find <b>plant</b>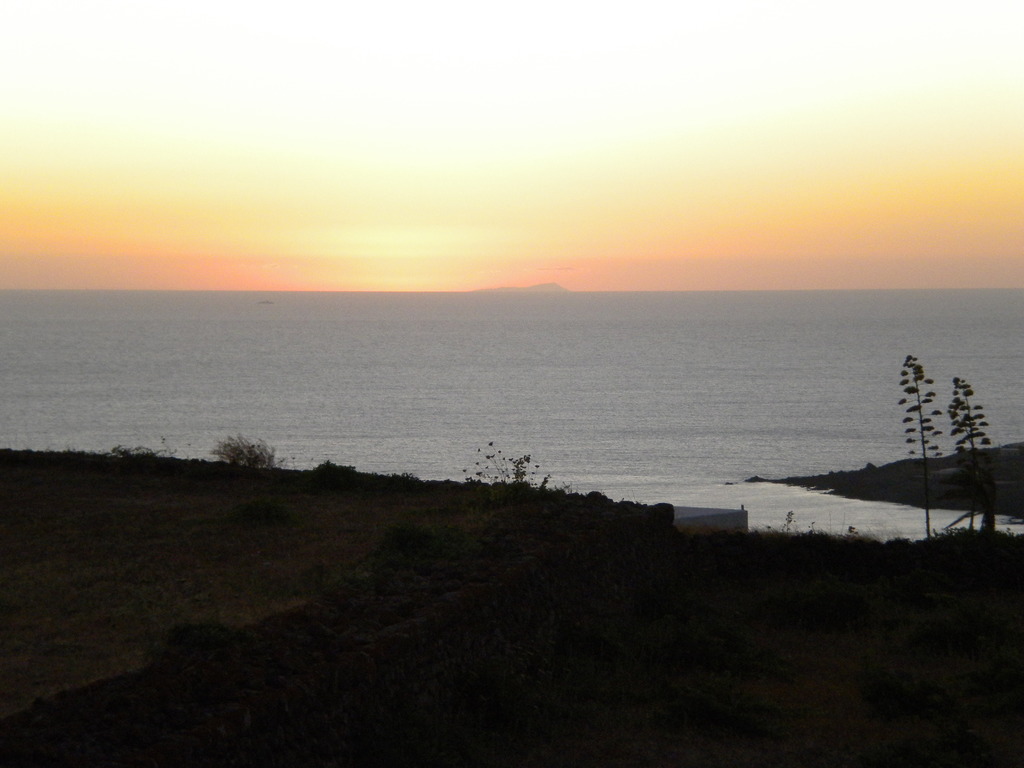
rect(111, 439, 164, 464)
